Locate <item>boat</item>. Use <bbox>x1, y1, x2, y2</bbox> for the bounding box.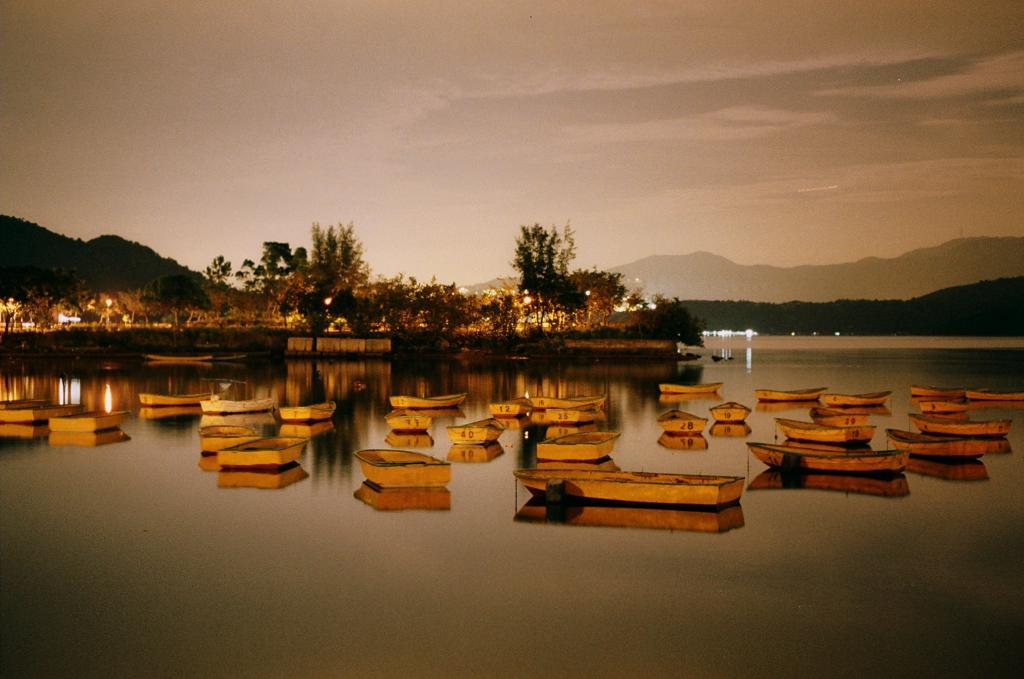
<bbox>275, 398, 338, 426</bbox>.
